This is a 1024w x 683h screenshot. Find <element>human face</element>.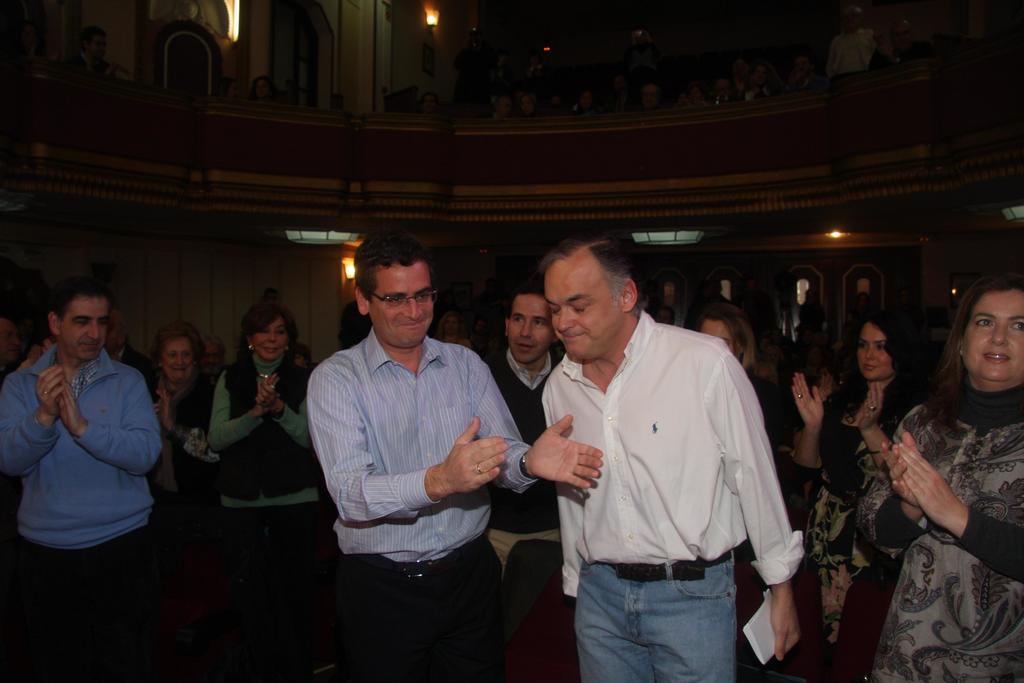
Bounding box: BBox(547, 252, 620, 363).
